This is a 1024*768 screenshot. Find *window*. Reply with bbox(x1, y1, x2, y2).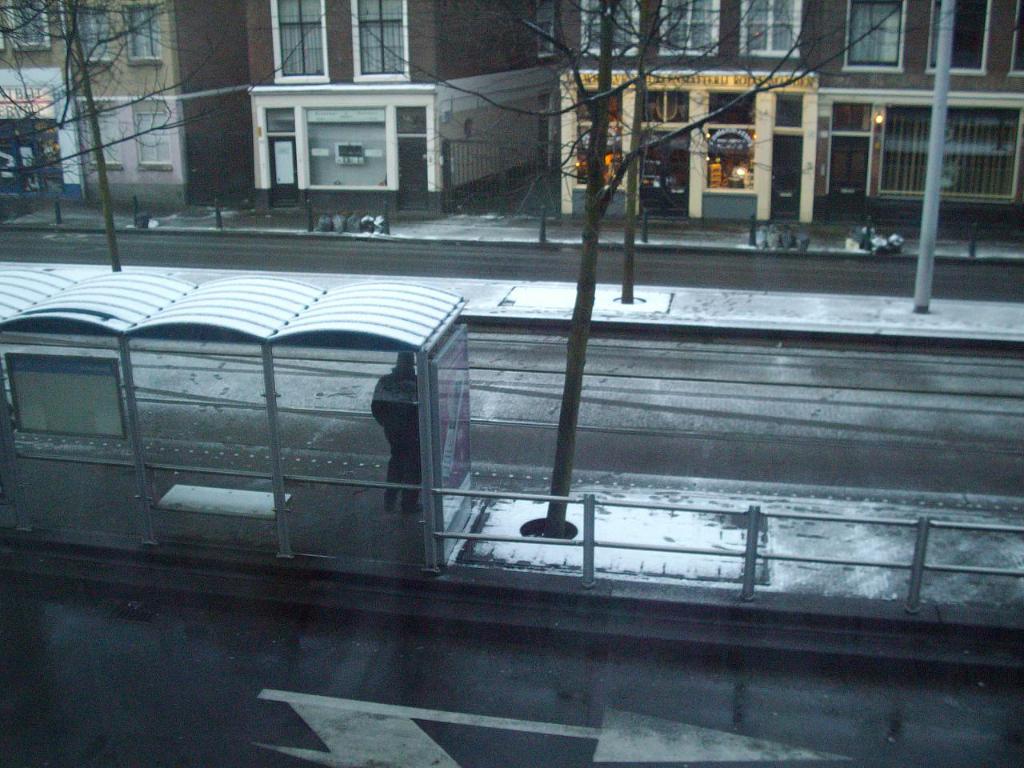
bbox(772, 94, 802, 134).
